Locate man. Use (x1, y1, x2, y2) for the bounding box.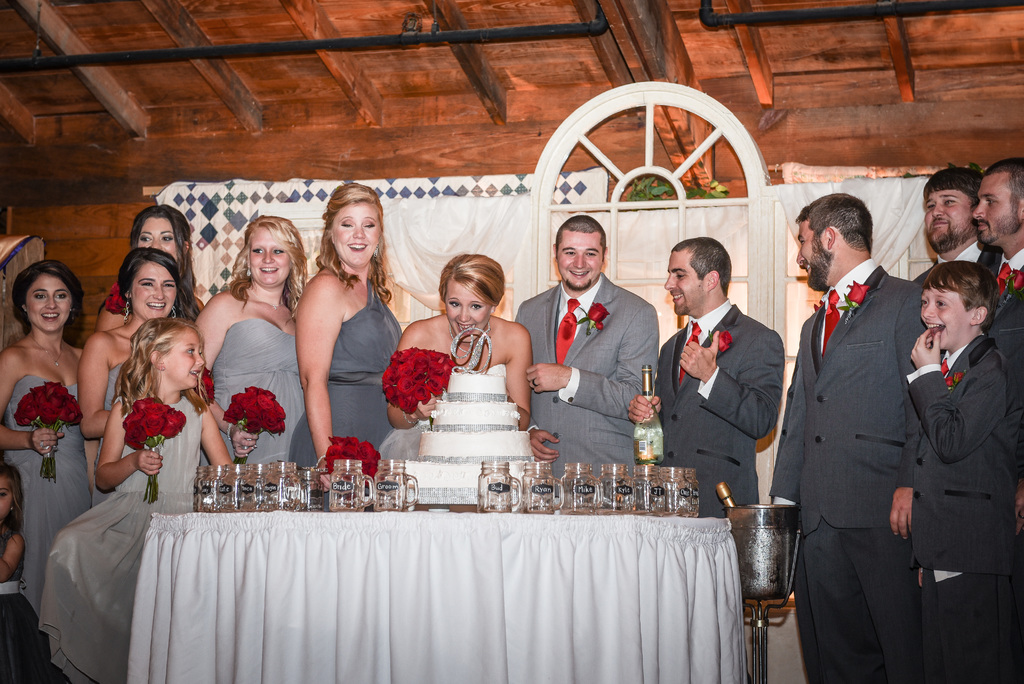
(766, 193, 925, 683).
